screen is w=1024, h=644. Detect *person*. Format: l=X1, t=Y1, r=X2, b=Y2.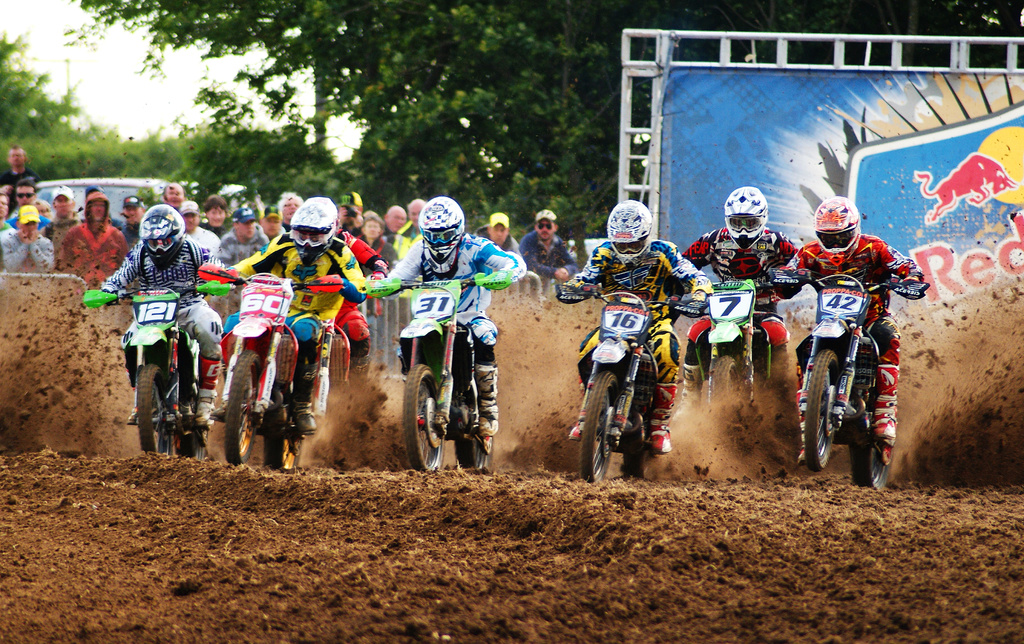
l=3, t=206, r=56, b=269.
